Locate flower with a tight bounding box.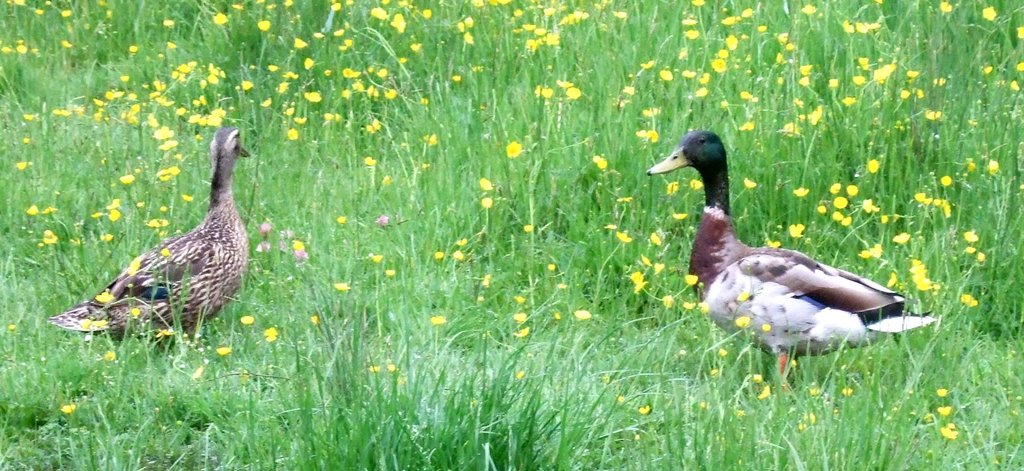
rect(108, 351, 115, 360).
